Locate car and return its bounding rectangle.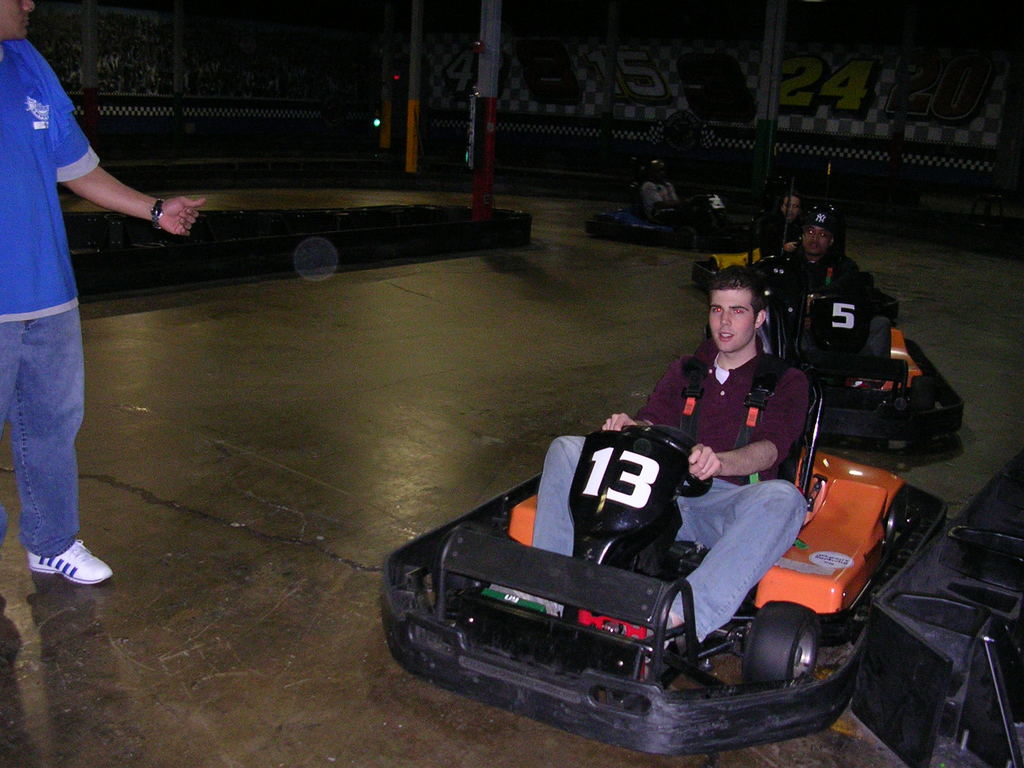
Rect(851, 452, 1023, 767).
